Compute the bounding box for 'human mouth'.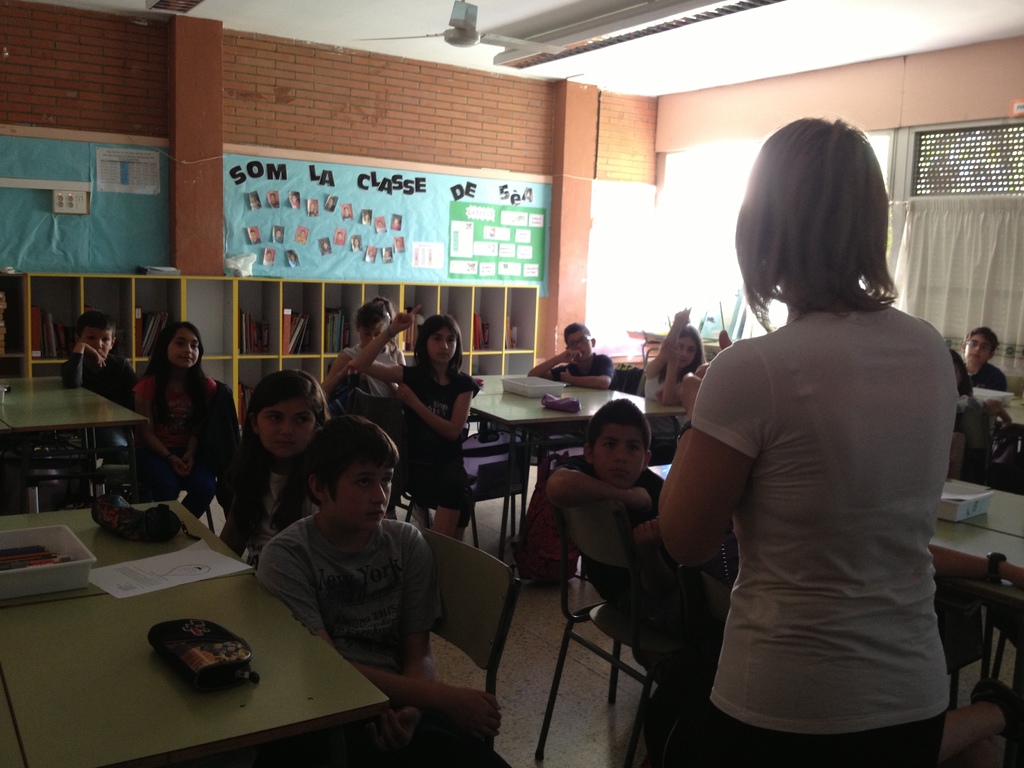
left=580, top=351, right=586, bottom=358.
